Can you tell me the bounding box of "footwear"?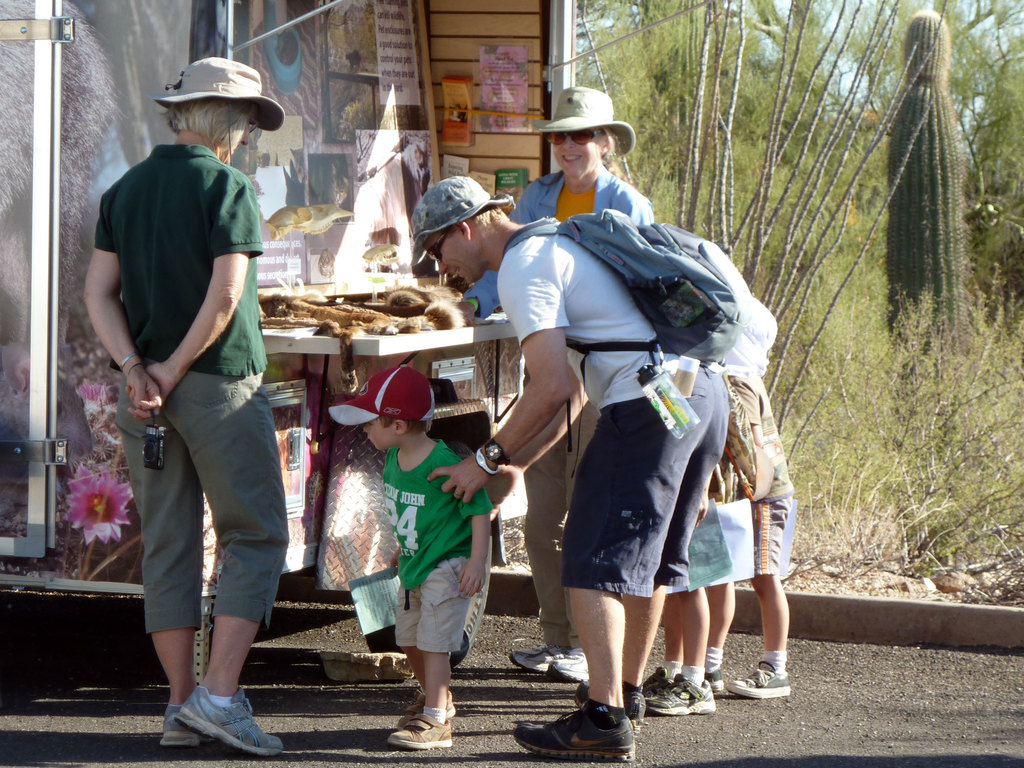
x1=392, y1=688, x2=451, y2=717.
